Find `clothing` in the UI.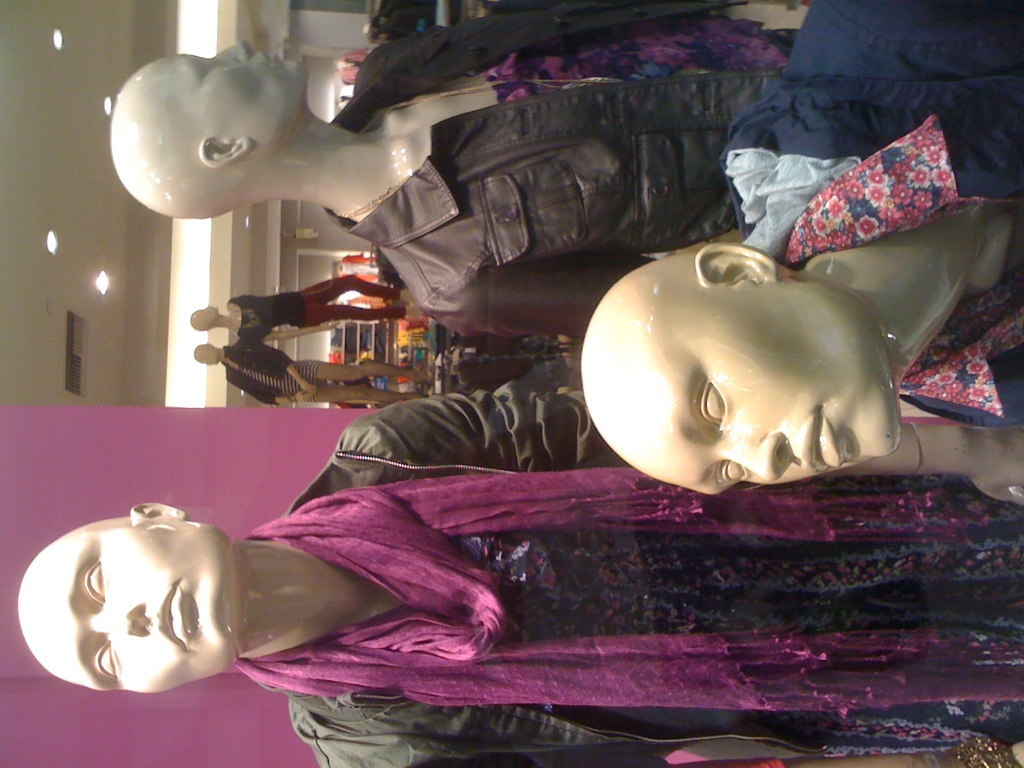
UI element at [x1=228, y1=273, x2=395, y2=337].
